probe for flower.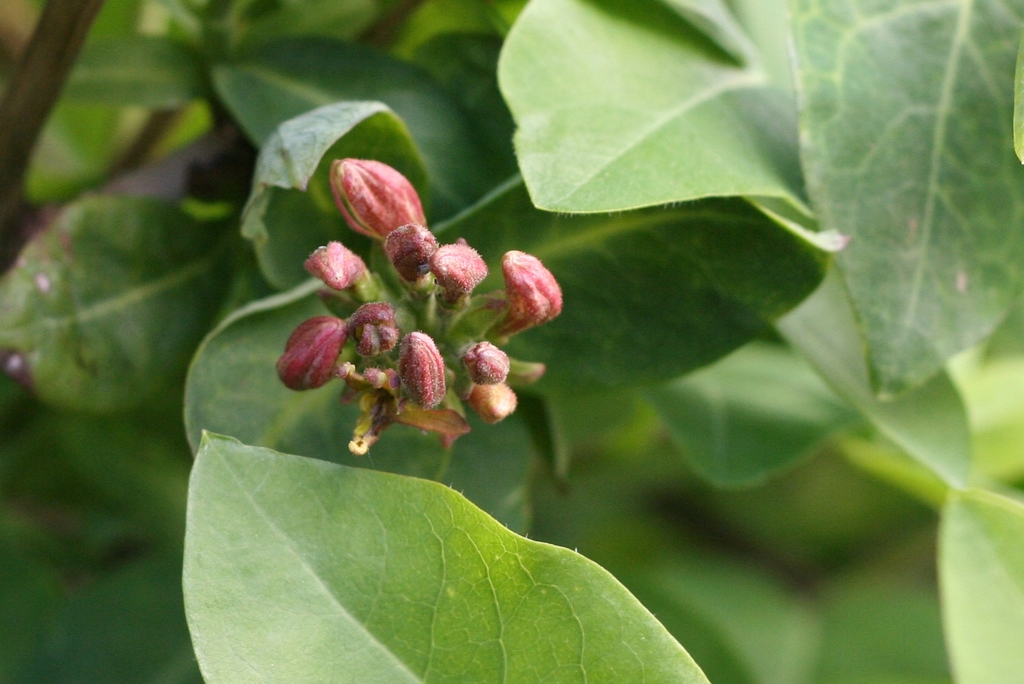
Probe result: {"left": 381, "top": 219, "right": 438, "bottom": 295}.
